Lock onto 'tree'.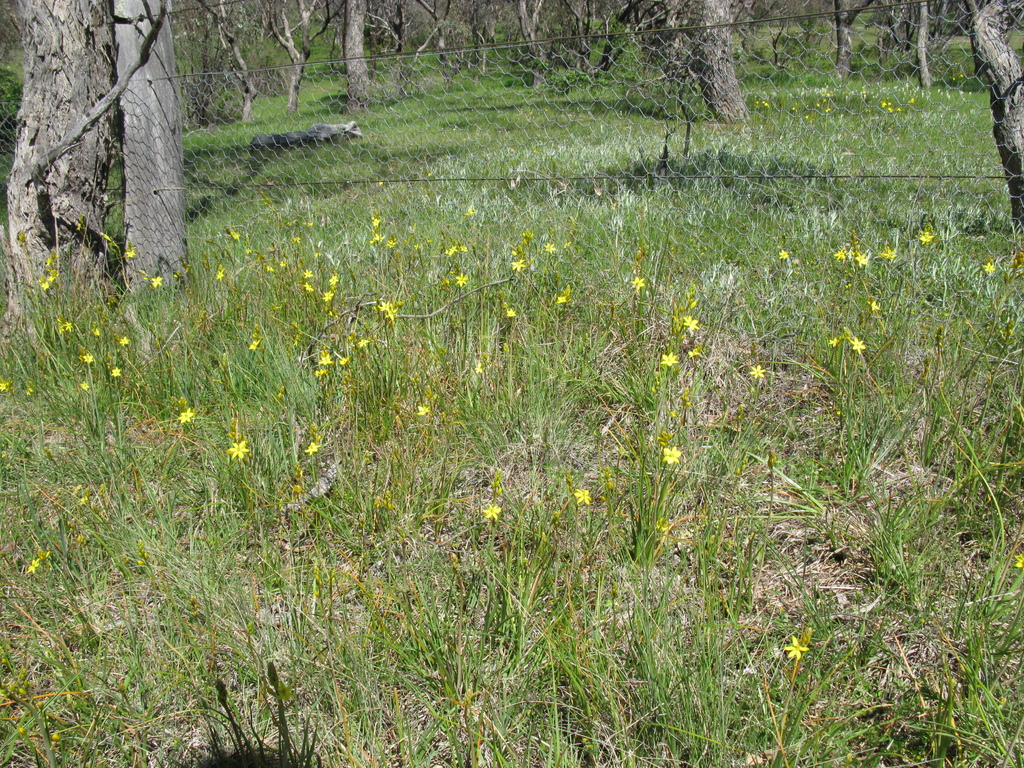
Locked: <box>270,3,315,100</box>.
